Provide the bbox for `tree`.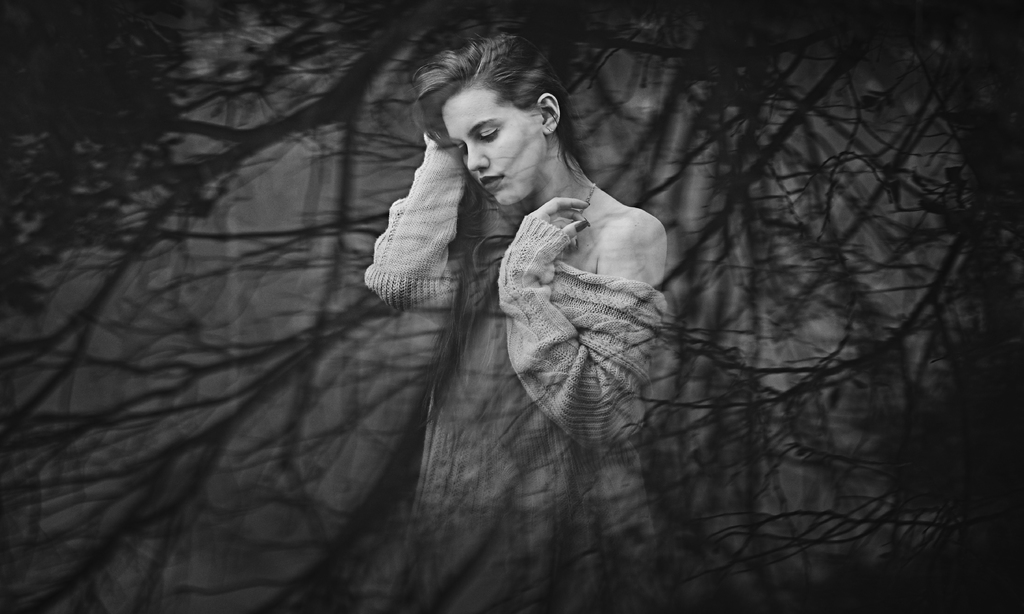
Rect(2, 0, 1023, 613).
